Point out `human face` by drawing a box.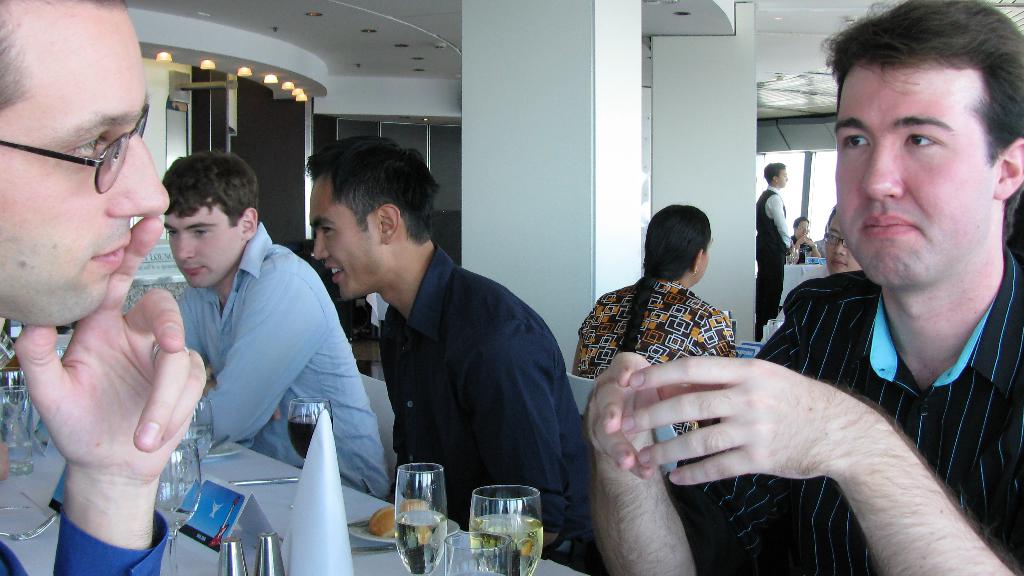
bbox=[700, 246, 706, 273].
